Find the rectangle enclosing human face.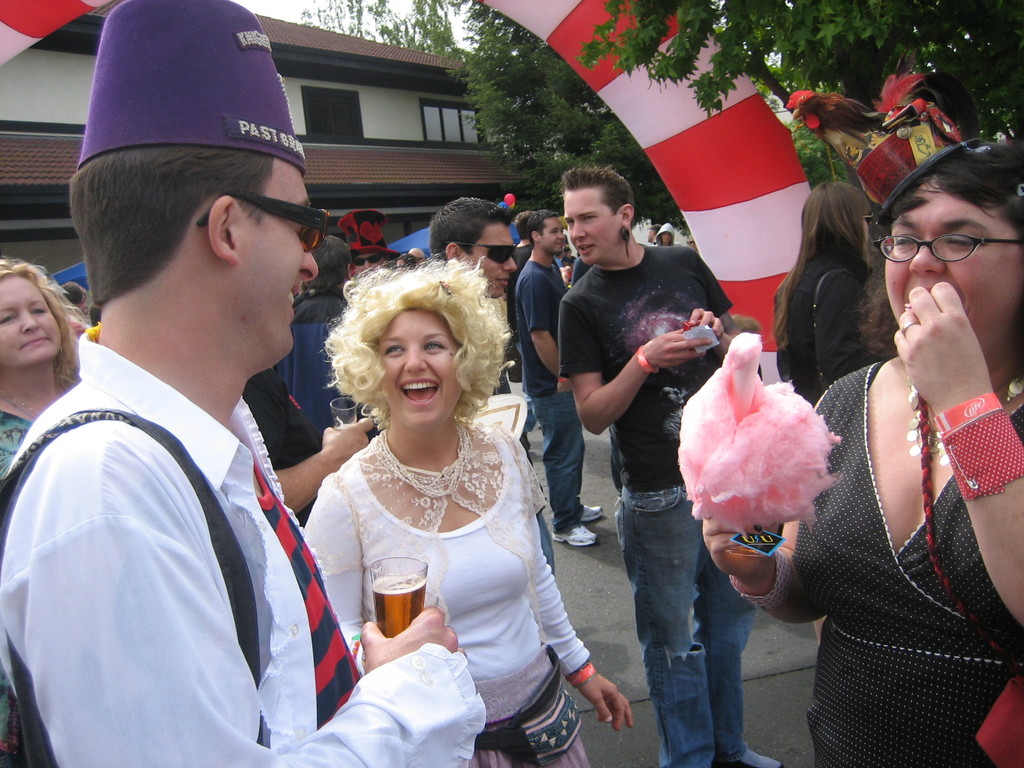
<region>0, 275, 65, 360</region>.
